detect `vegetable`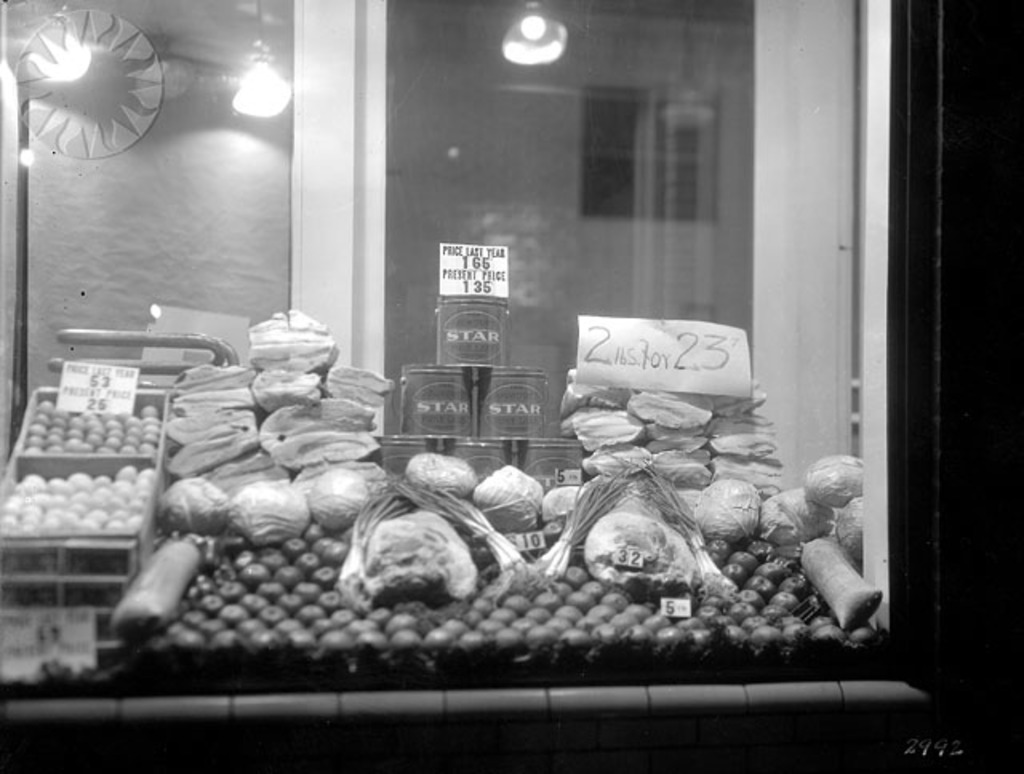
box=[229, 478, 304, 544]
